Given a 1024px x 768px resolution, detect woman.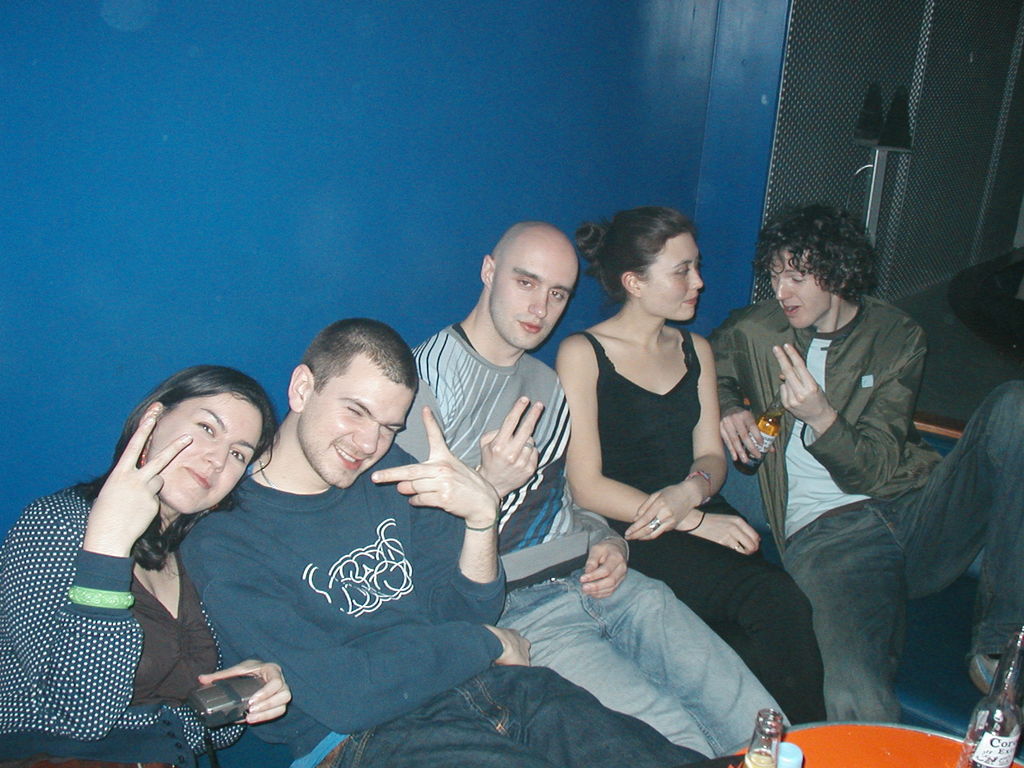
552/204/829/741.
